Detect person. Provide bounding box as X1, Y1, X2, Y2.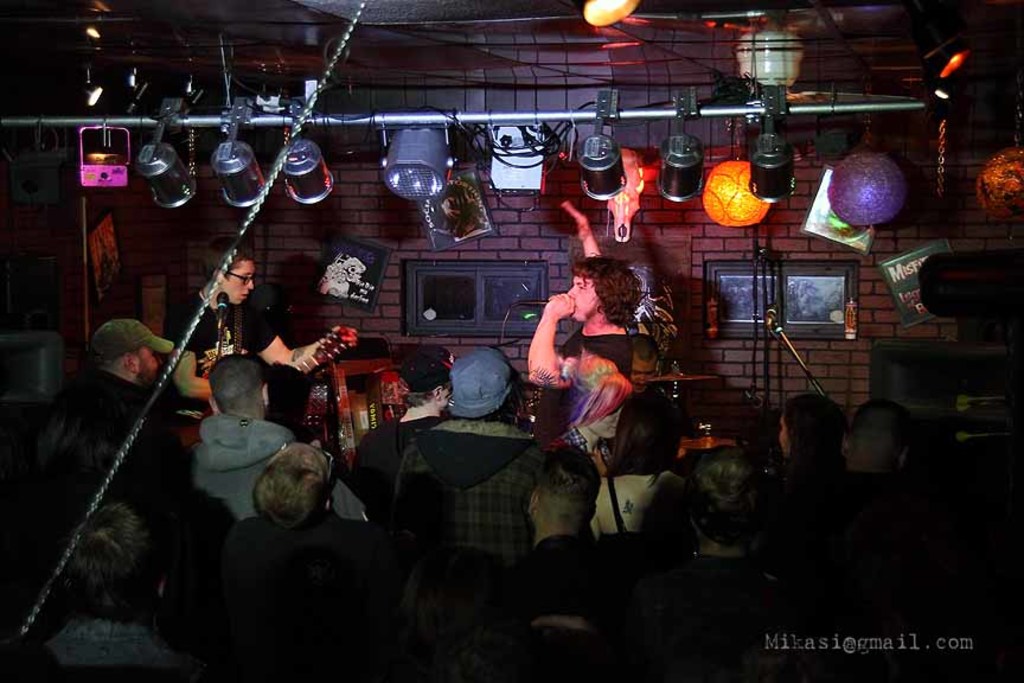
622, 331, 681, 475.
